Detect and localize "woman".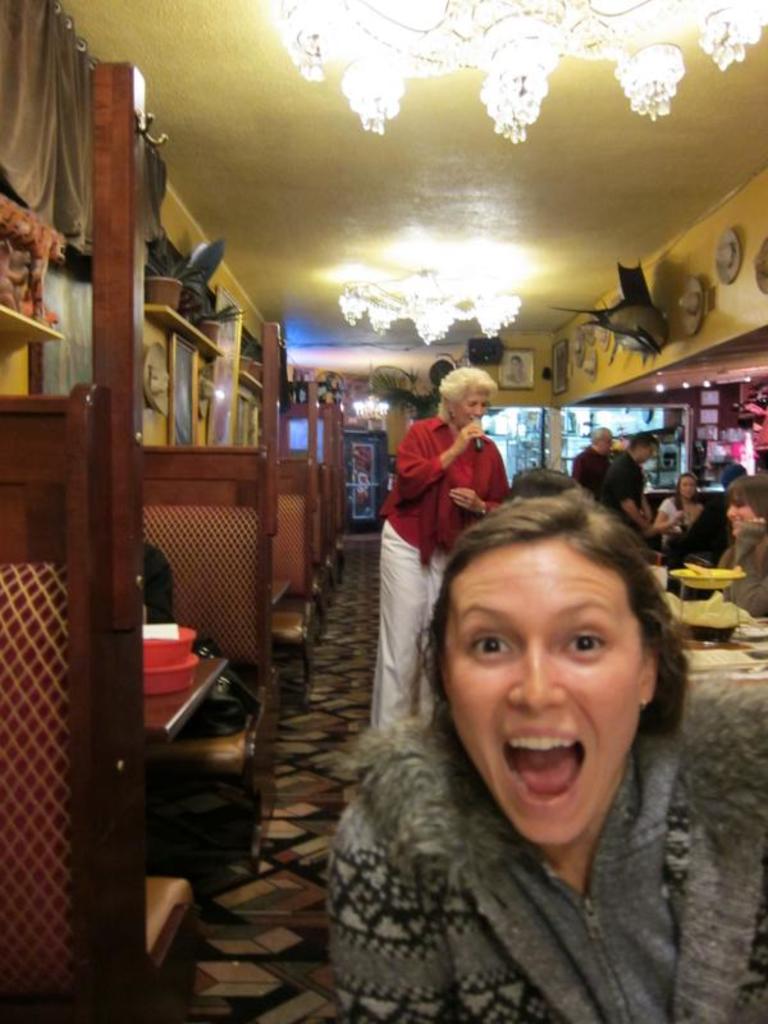
Localized at locate(658, 474, 703, 545).
